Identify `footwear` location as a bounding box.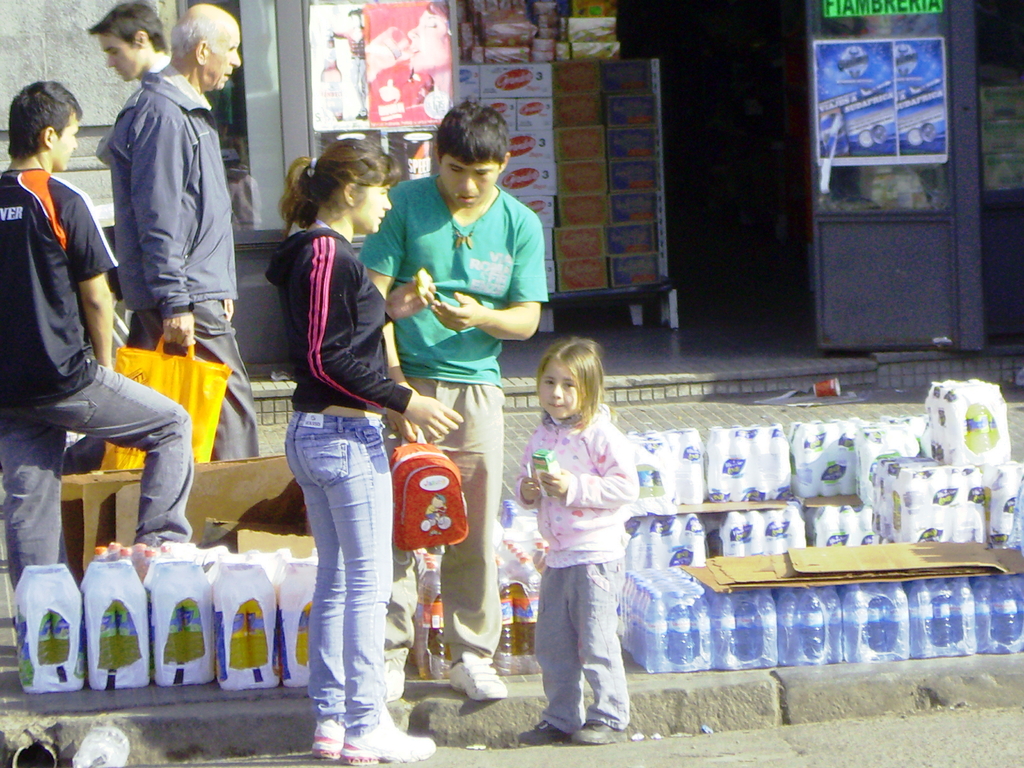
<region>522, 721, 575, 748</region>.
